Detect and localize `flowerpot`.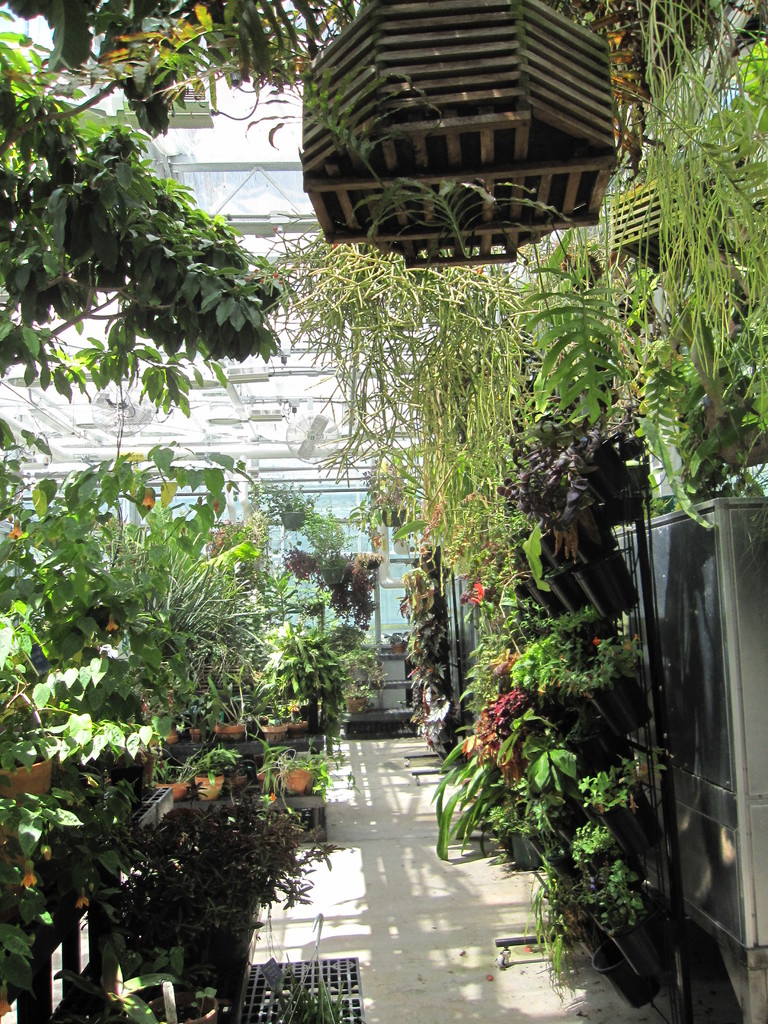
Localized at (x1=319, y1=564, x2=345, y2=586).
